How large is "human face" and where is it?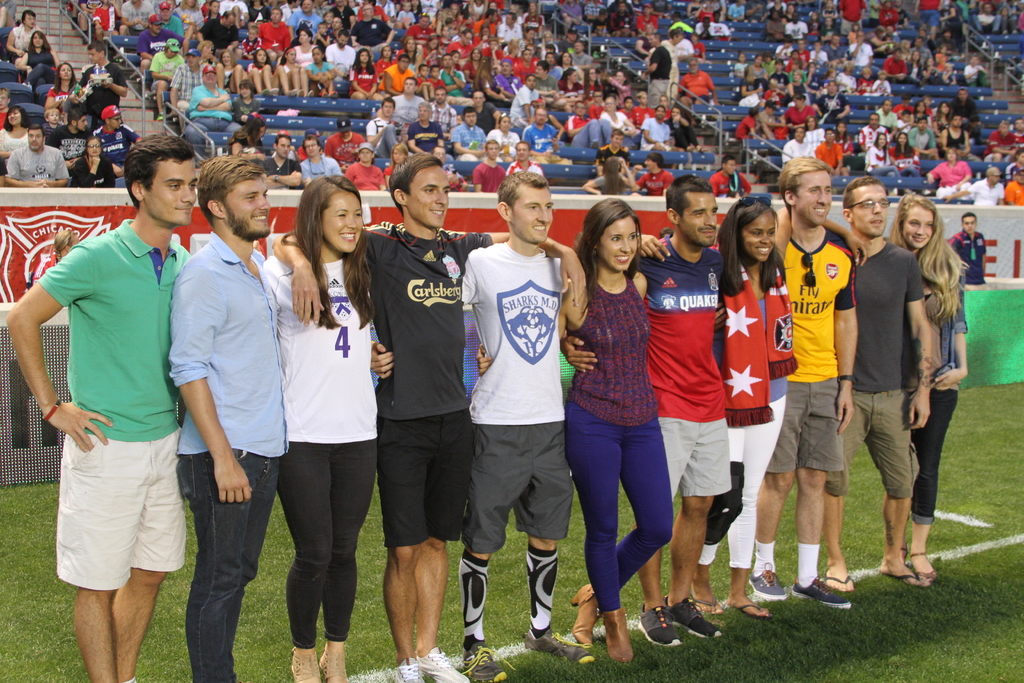
Bounding box: (436, 88, 444, 99).
